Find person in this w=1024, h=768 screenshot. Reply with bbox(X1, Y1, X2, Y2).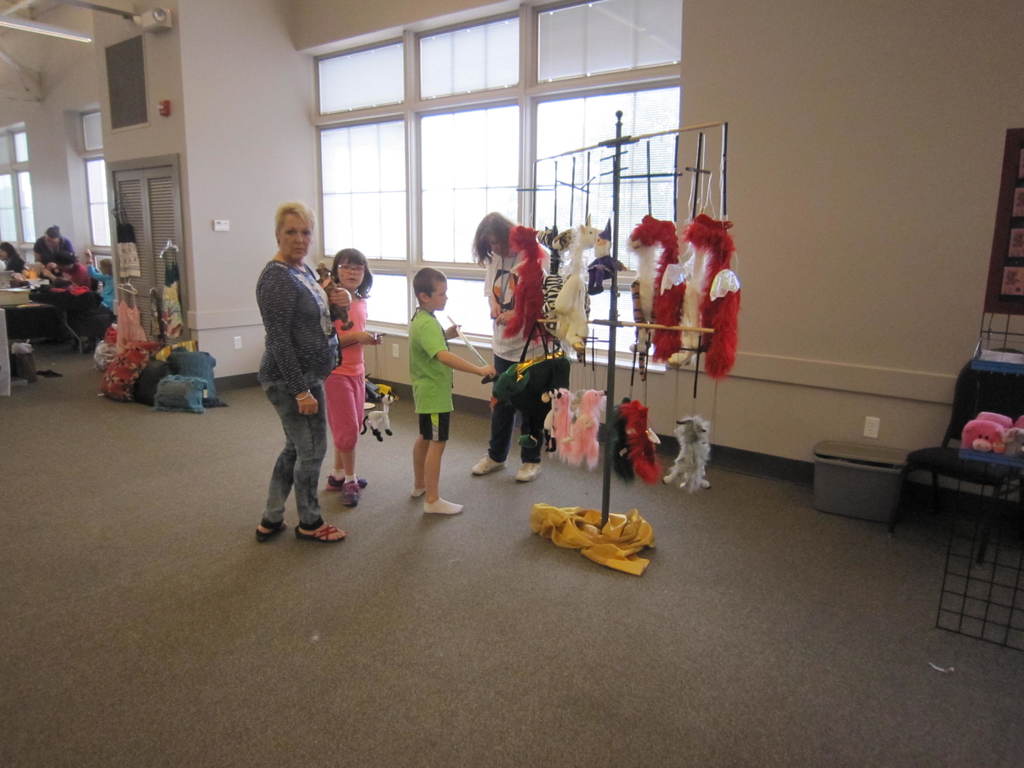
bbox(254, 209, 354, 565).
